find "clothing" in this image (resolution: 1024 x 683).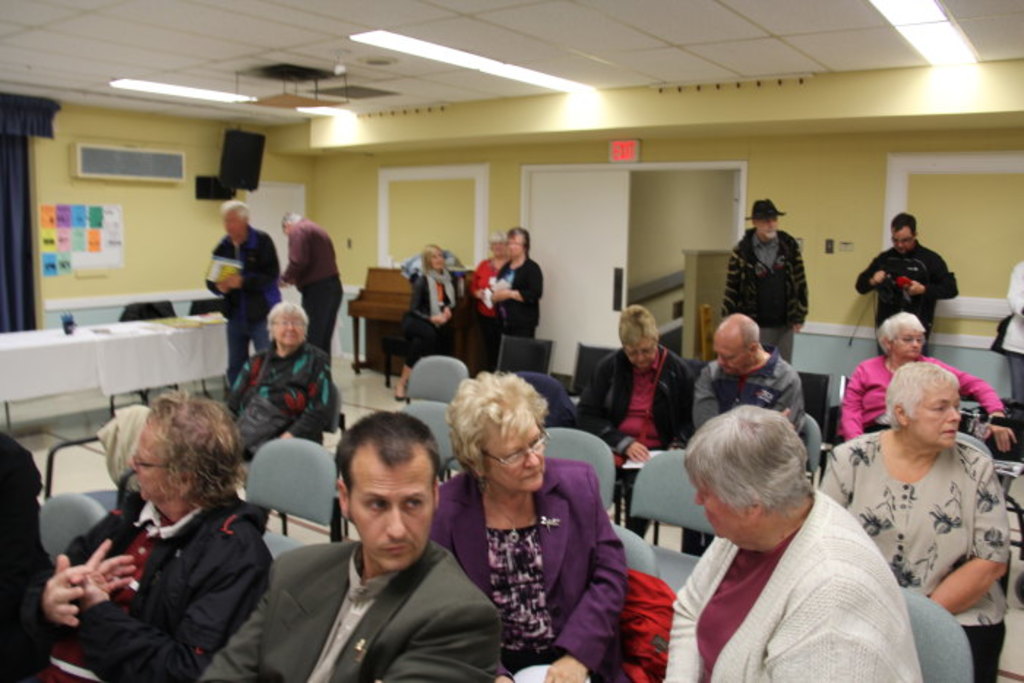
l=290, t=227, r=347, b=377.
